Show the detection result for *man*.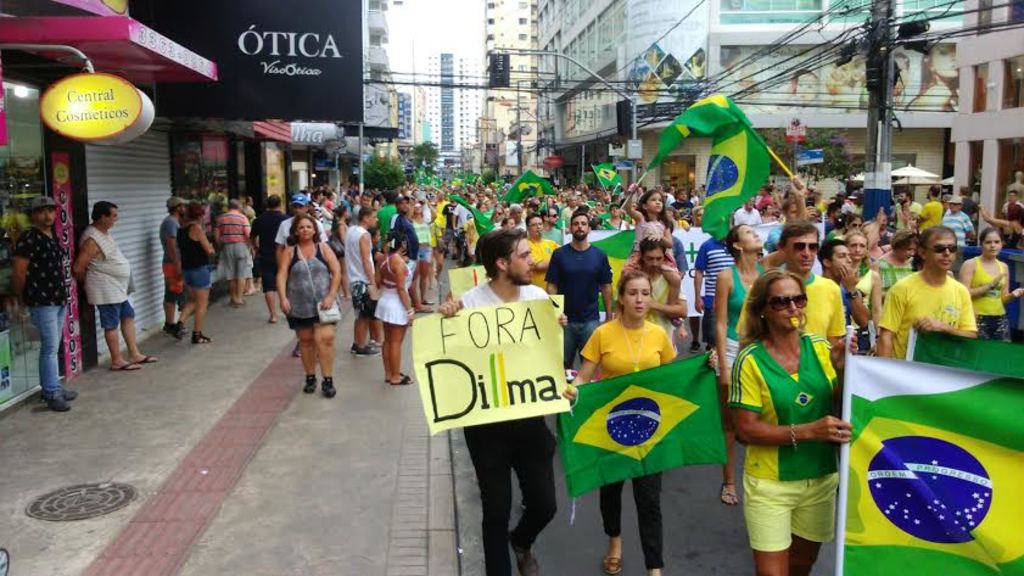
[878,225,989,359].
